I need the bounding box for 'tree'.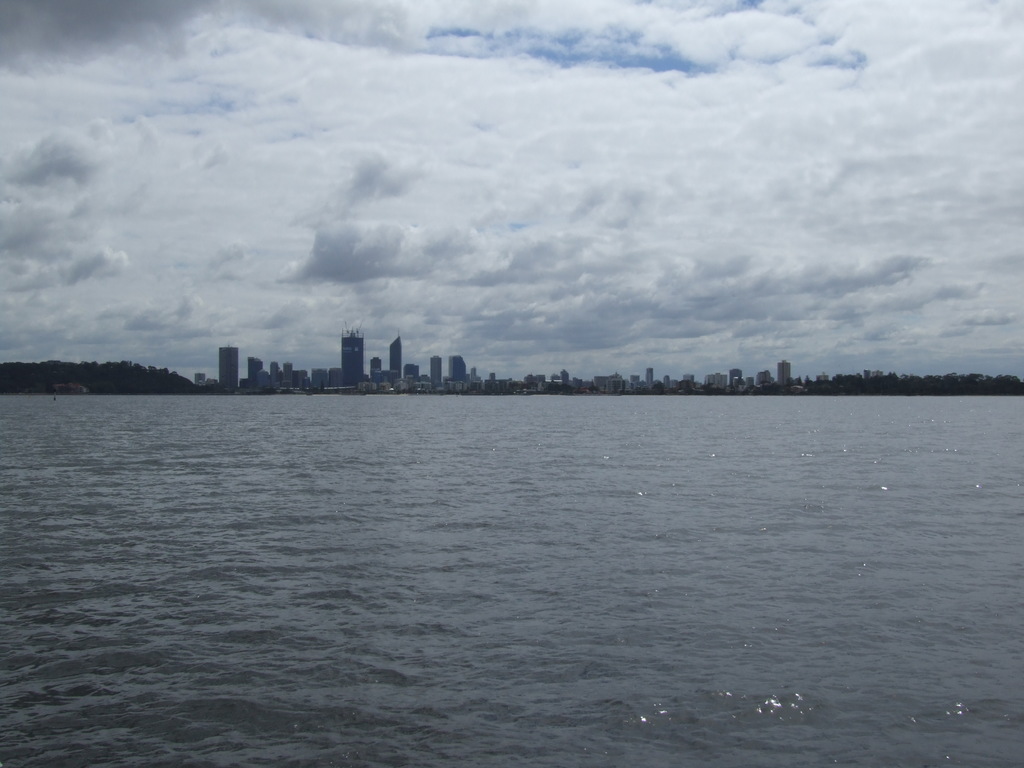
Here it is: 651,381,664,390.
